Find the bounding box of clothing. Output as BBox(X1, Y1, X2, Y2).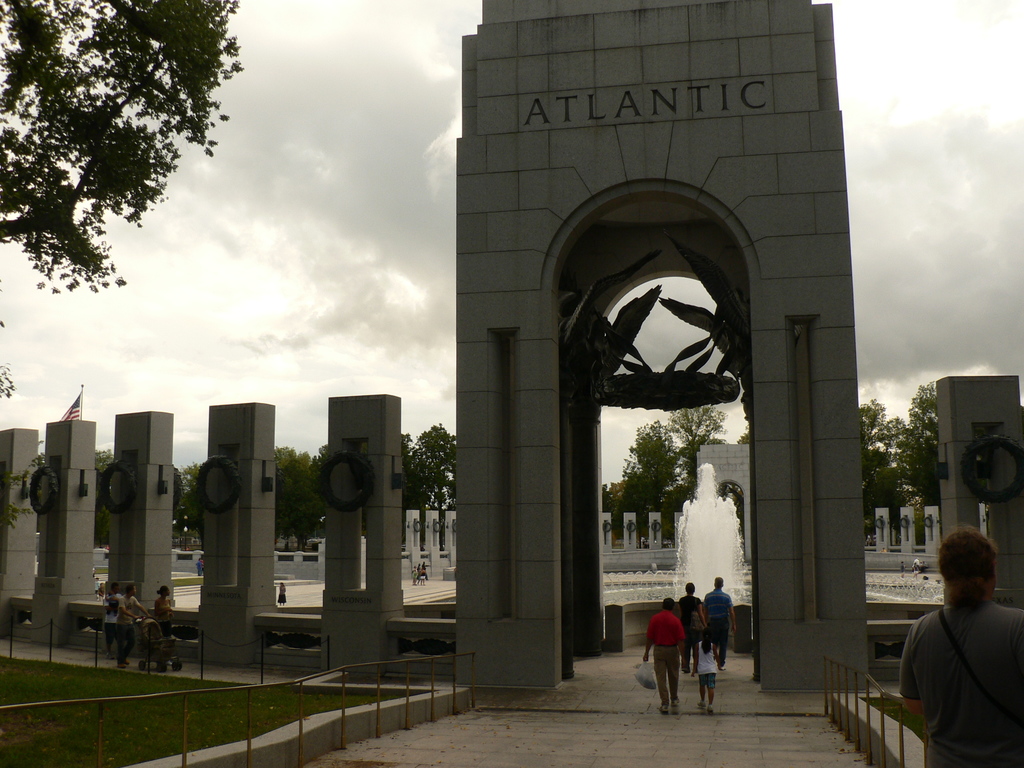
BBox(116, 595, 138, 661).
